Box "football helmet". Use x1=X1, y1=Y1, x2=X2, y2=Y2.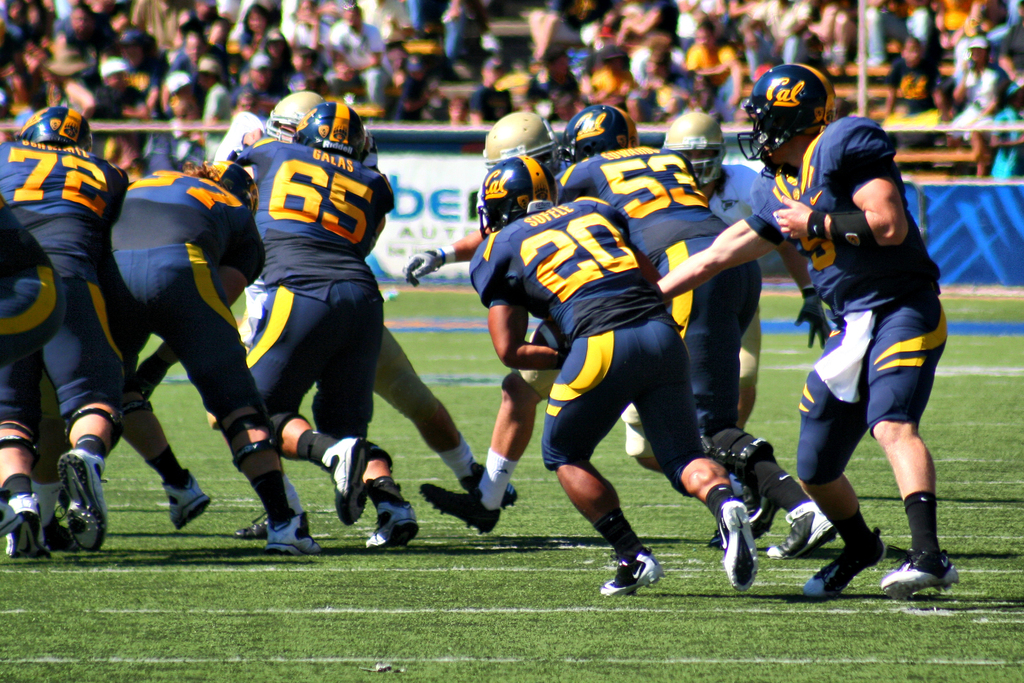
x1=261, y1=90, x2=326, y2=138.
